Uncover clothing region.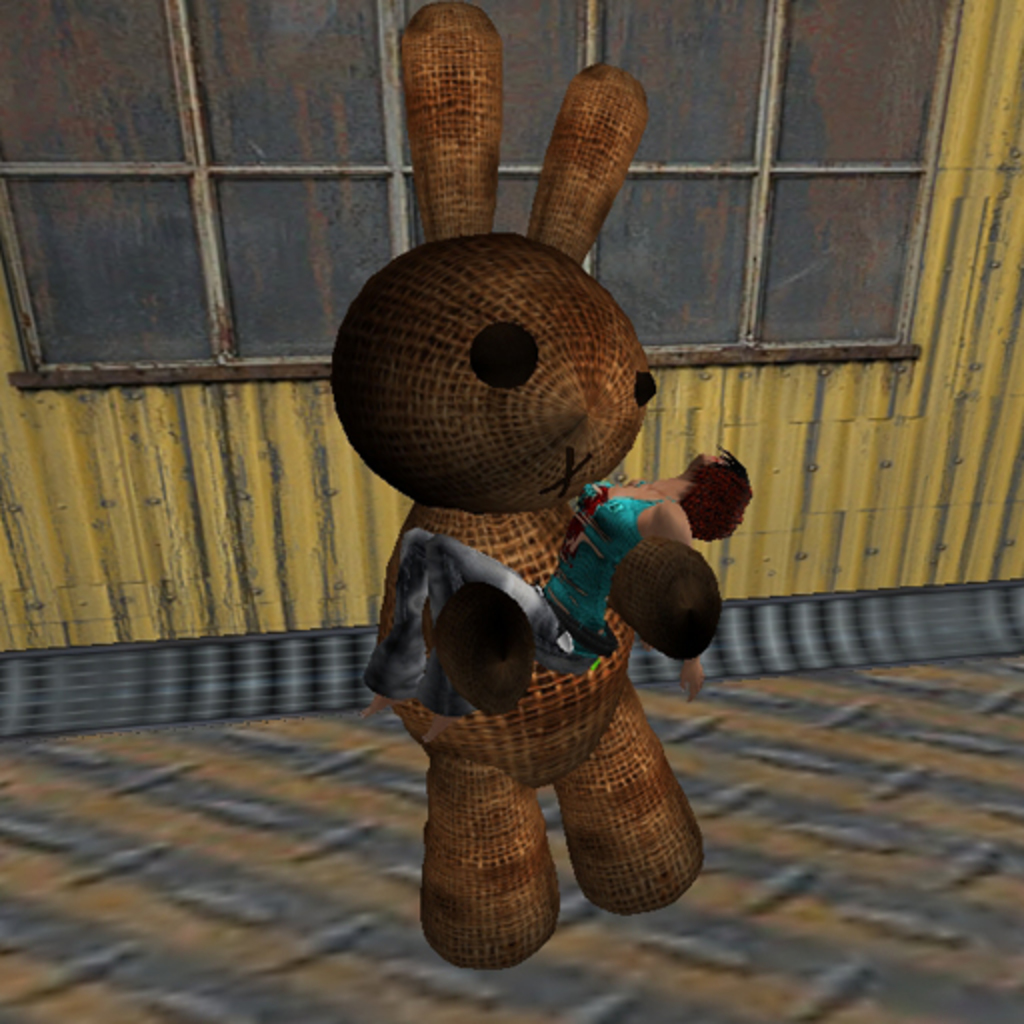
Uncovered: left=364, top=468, right=670, bottom=716.
